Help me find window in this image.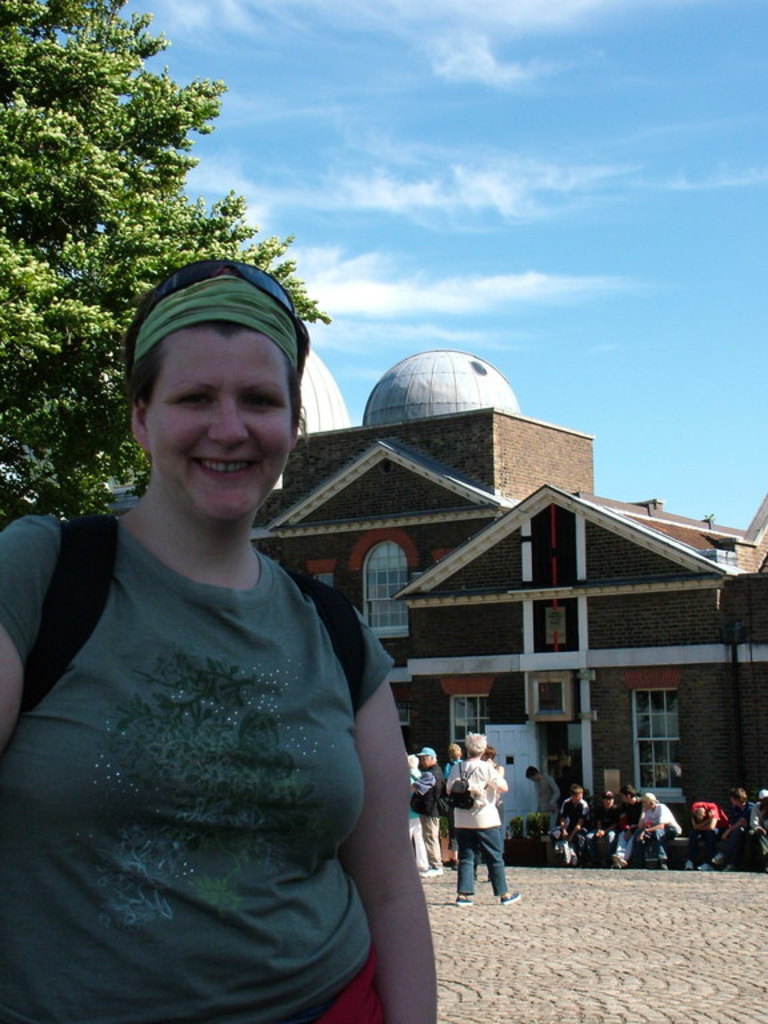
Found it: (632, 691, 688, 805).
